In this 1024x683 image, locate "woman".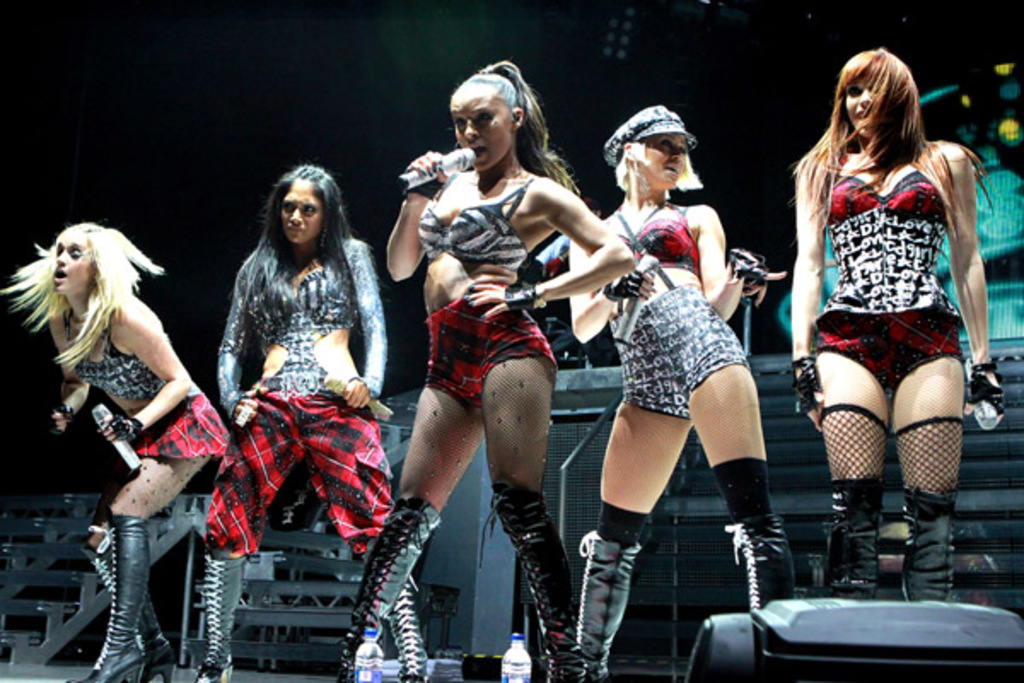
Bounding box: bbox(198, 159, 430, 681).
